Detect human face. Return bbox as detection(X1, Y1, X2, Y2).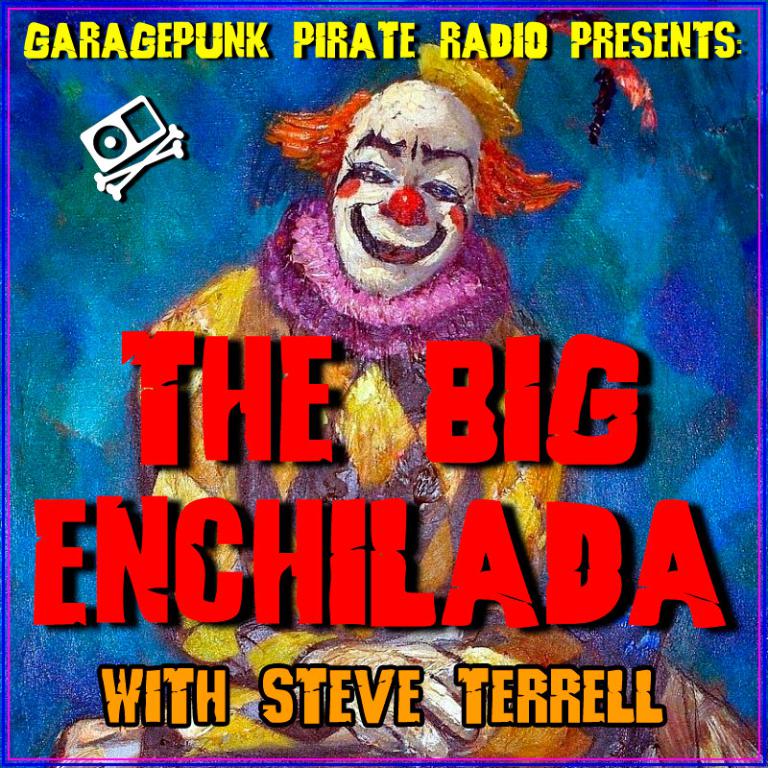
detection(329, 94, 470, 289).
